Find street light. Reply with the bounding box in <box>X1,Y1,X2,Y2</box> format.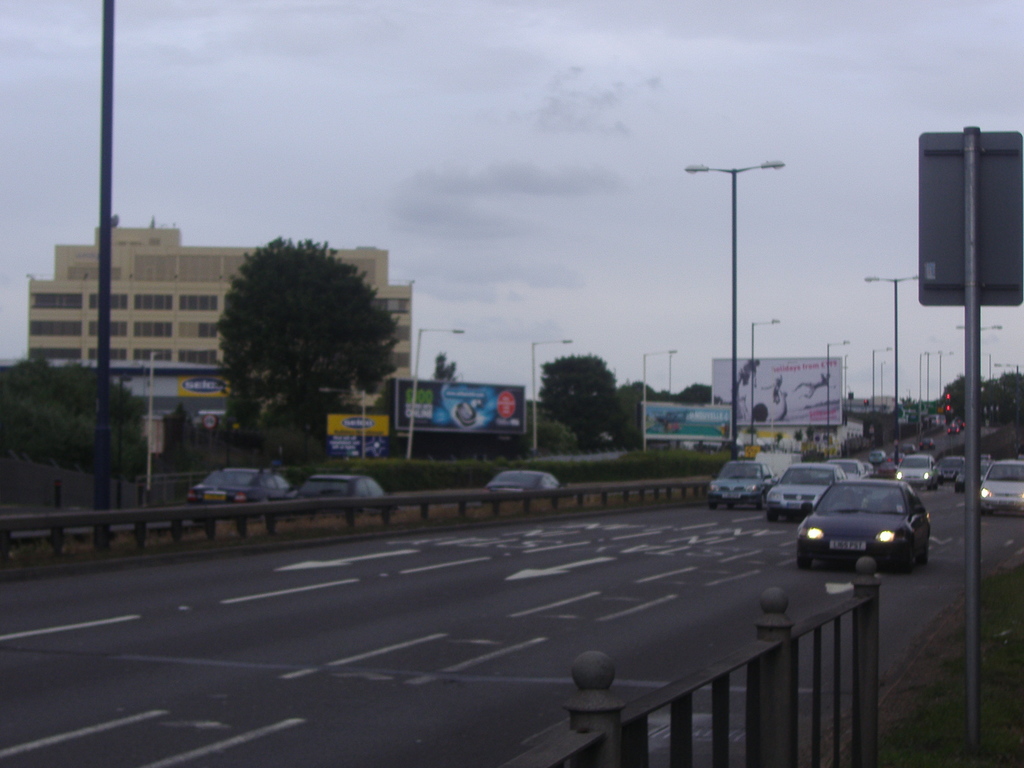
<box>925,352,936,420</box>.
